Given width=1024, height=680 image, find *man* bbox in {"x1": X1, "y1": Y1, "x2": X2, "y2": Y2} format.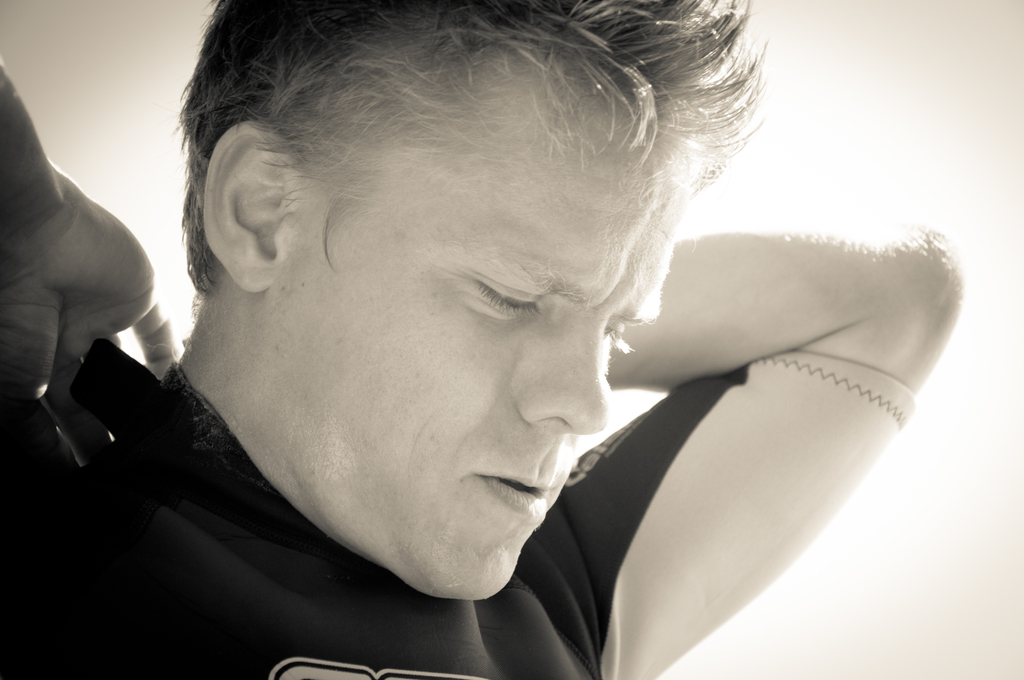
{"x1": 64, "y1": 14, "x2": 956, "y2": 670}.
